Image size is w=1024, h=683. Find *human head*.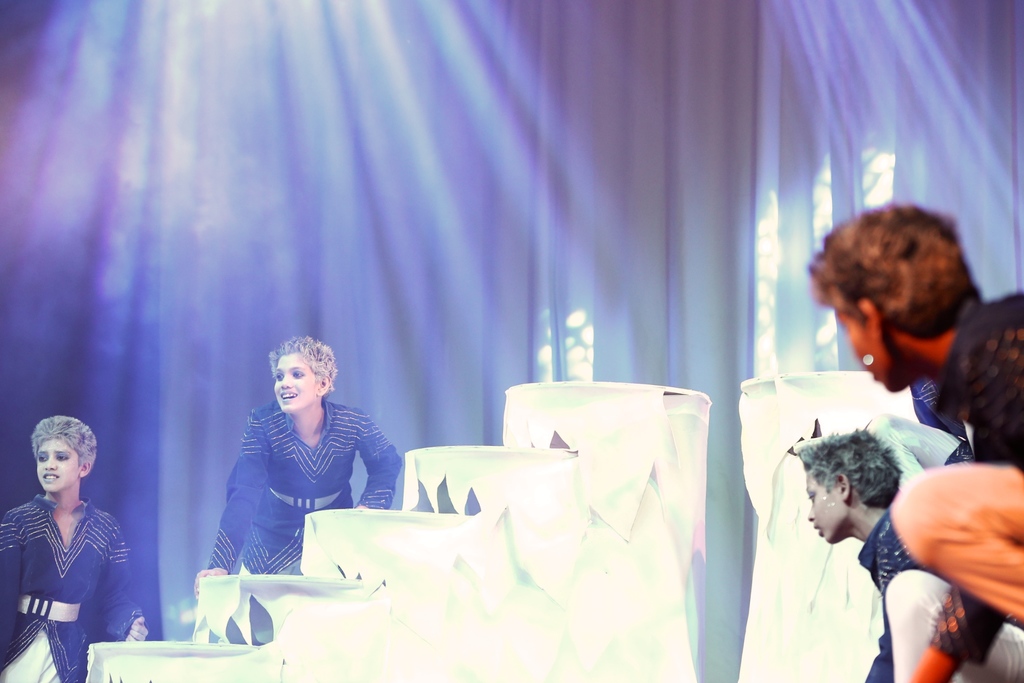
locate(276, 332, 334, 413).
